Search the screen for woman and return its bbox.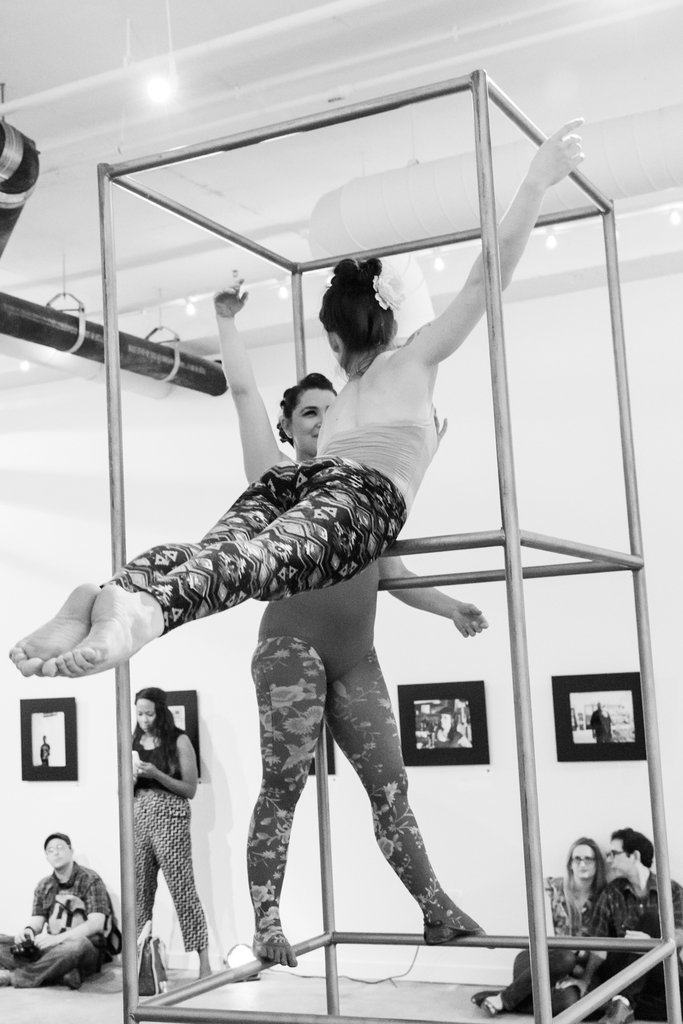
Found: detection(213, 268, 486, 964).
